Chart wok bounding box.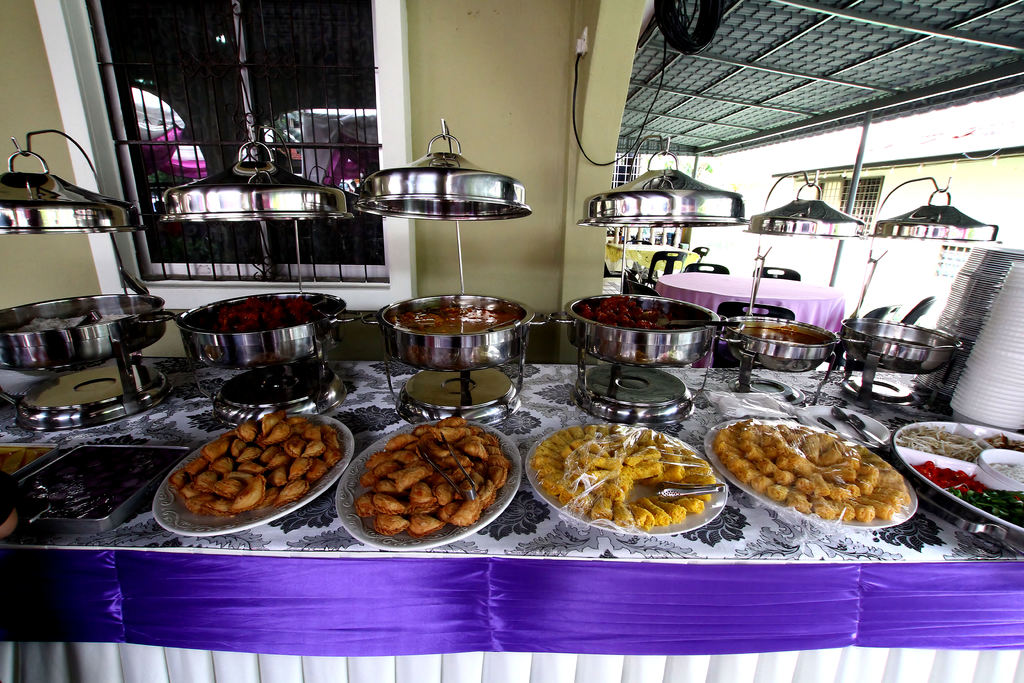
Charted: Rect(176, 296, 369, 393).
